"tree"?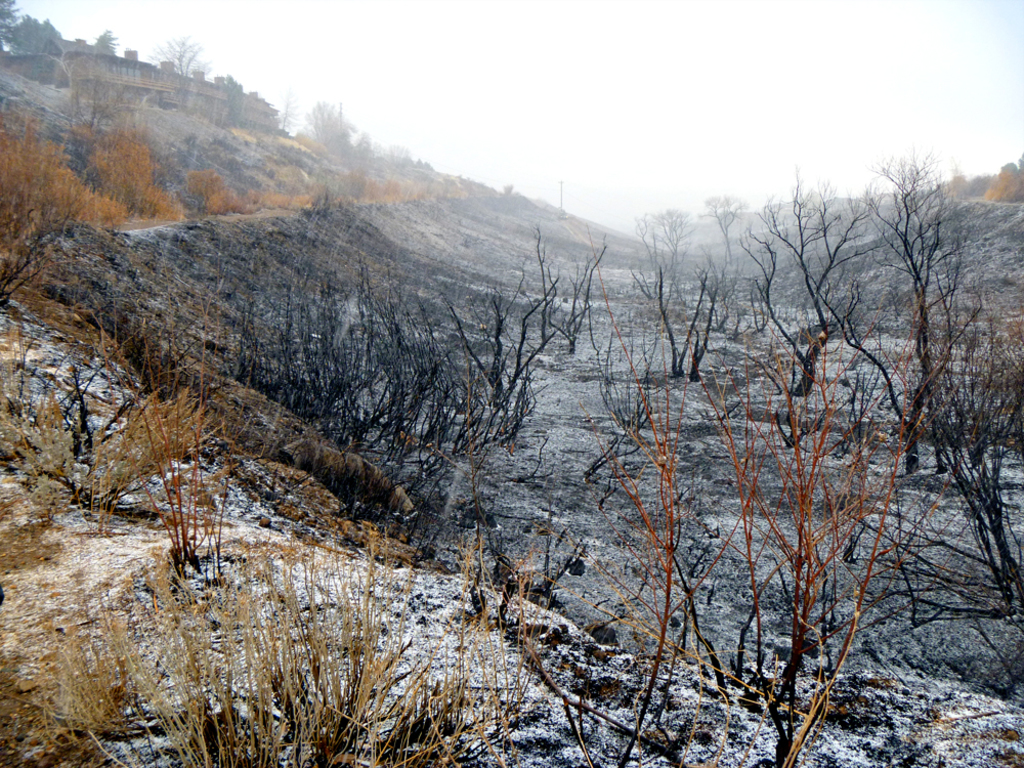
Rect(79, 120, 188, 225)
